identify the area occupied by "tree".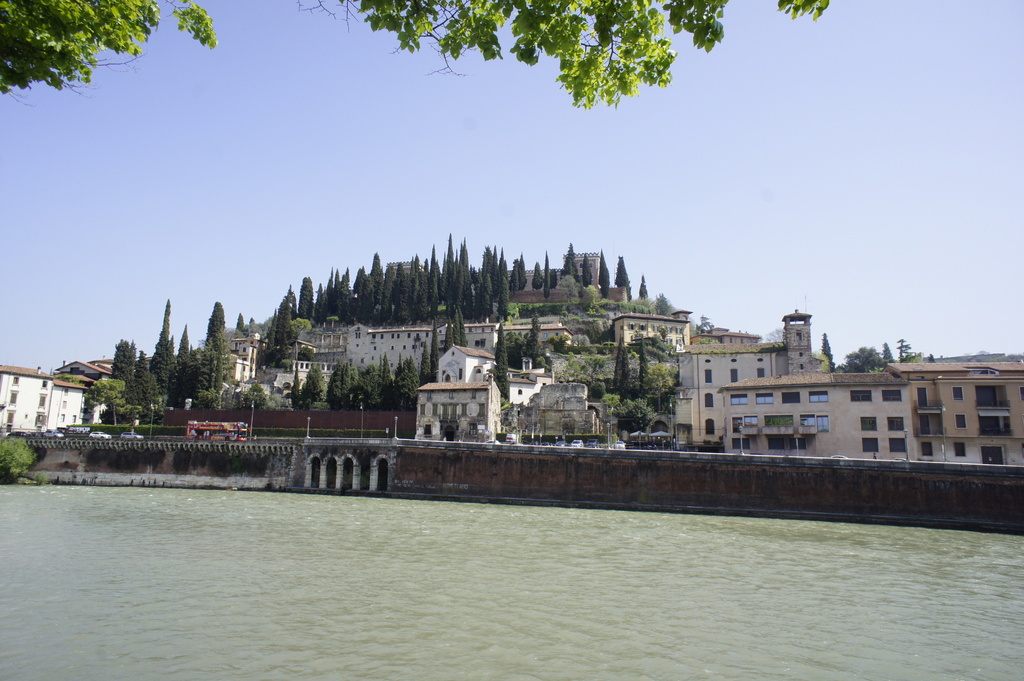
Area: 202, 301, 225, 348.
